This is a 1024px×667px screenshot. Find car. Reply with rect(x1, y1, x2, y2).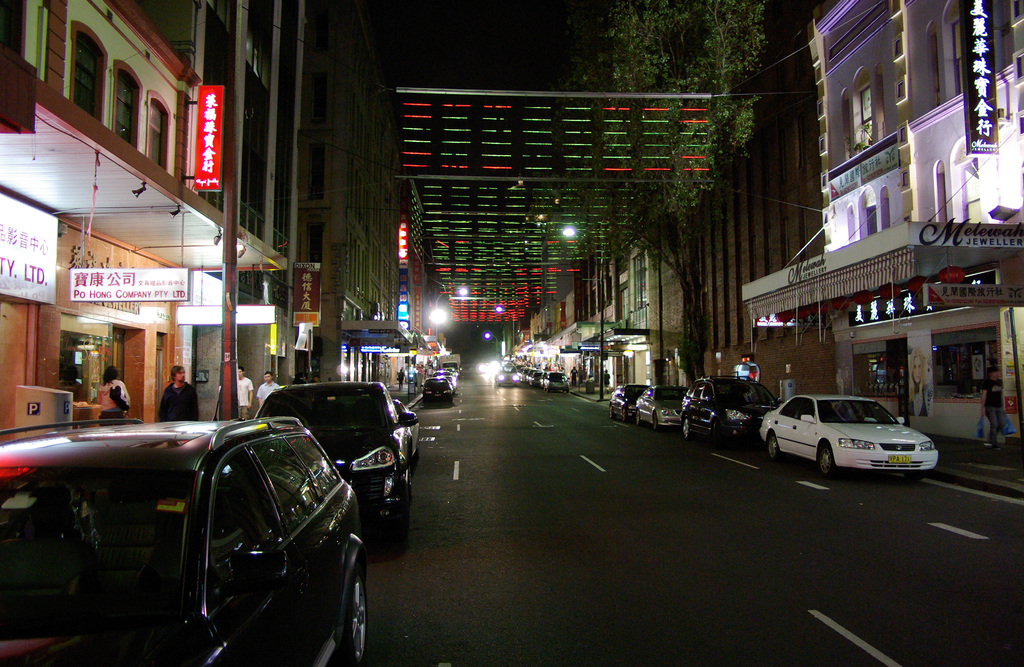
rect(252, 384, 413, 551).
